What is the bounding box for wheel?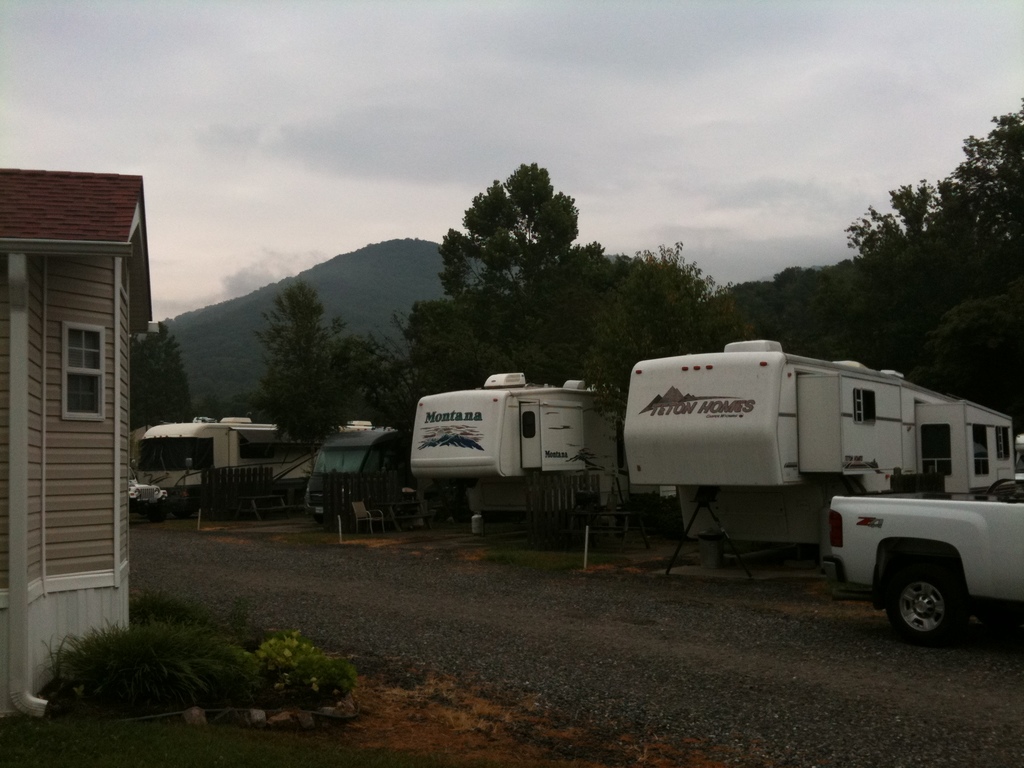
{"x1": 887, "y1": 563, "x2": 969, "y2": 641}.
